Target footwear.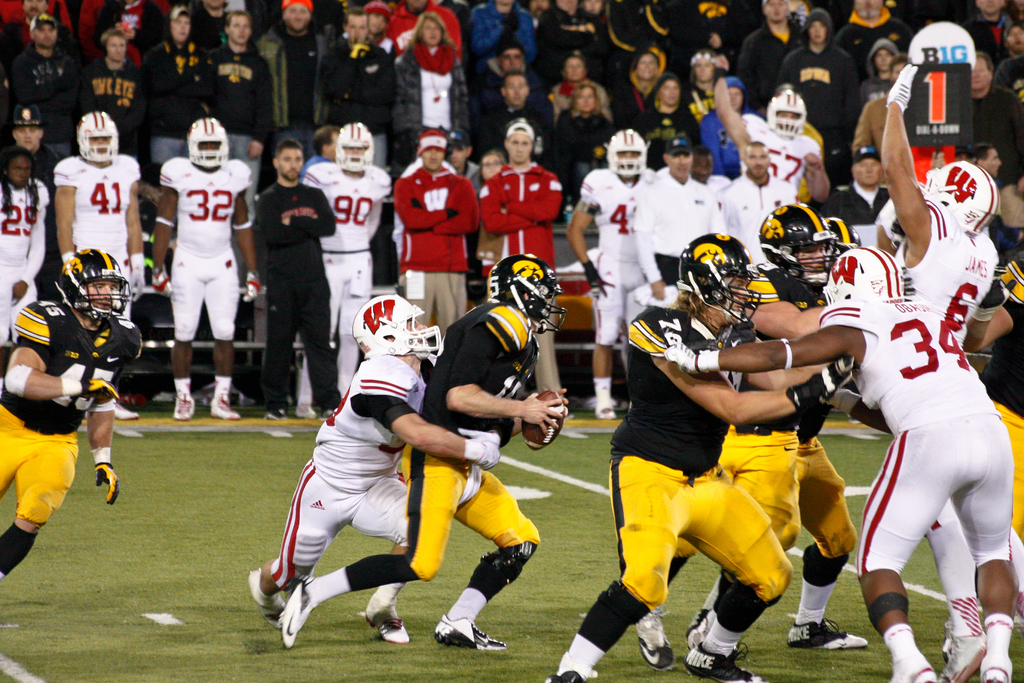
Target region: [686,641,764,682].
